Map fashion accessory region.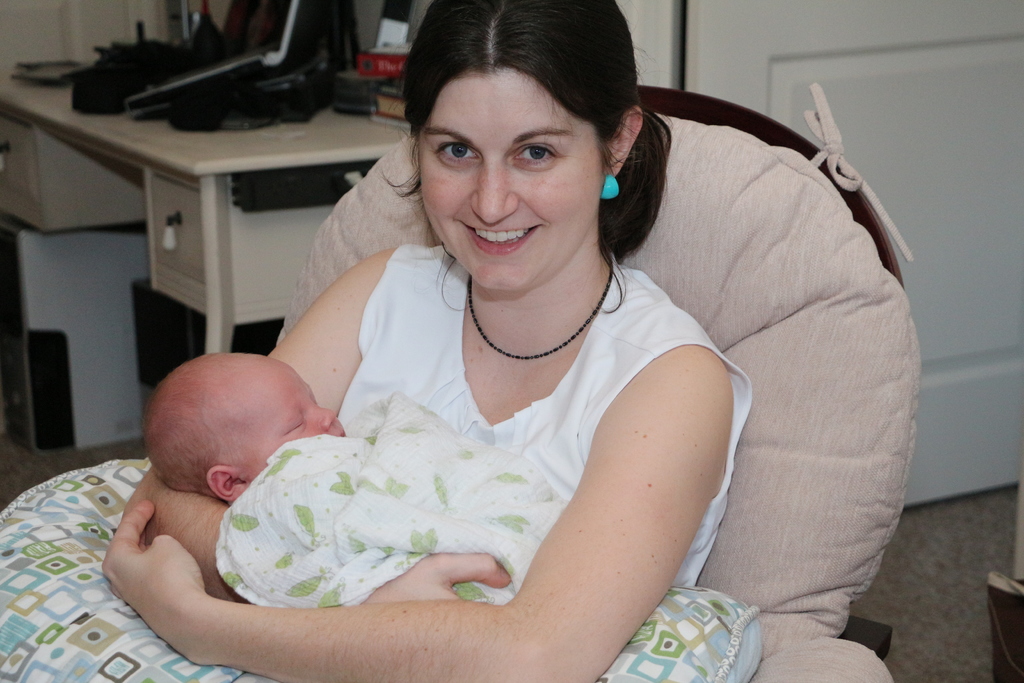
Mapped to x1=467 y1=259 x2=619 y2=361.
